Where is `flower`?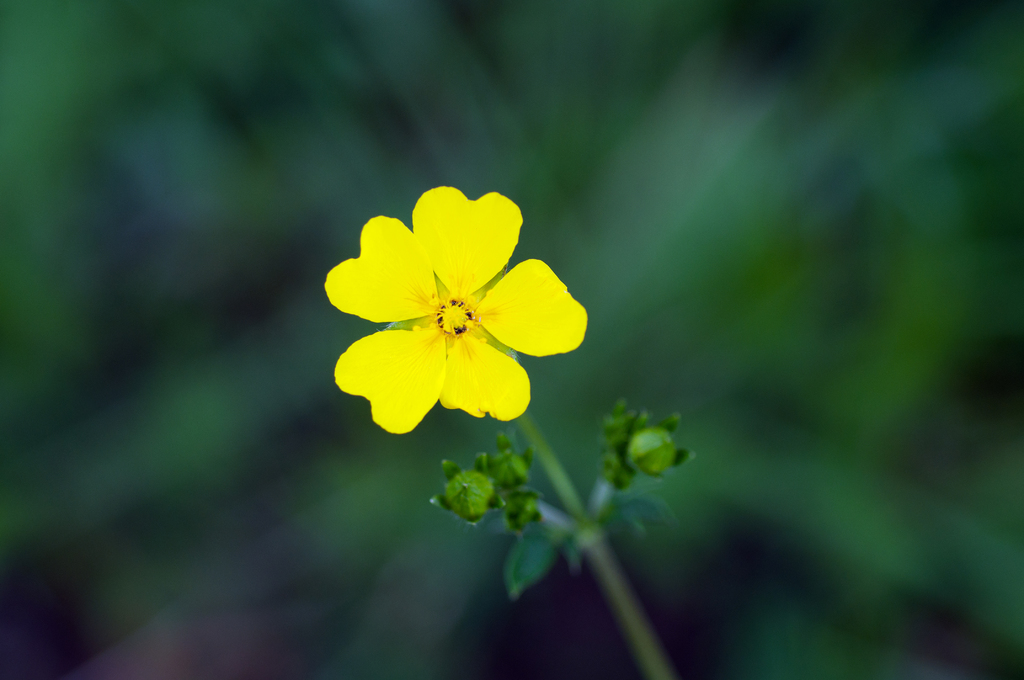
Rect(324, 178, 585, 438).
